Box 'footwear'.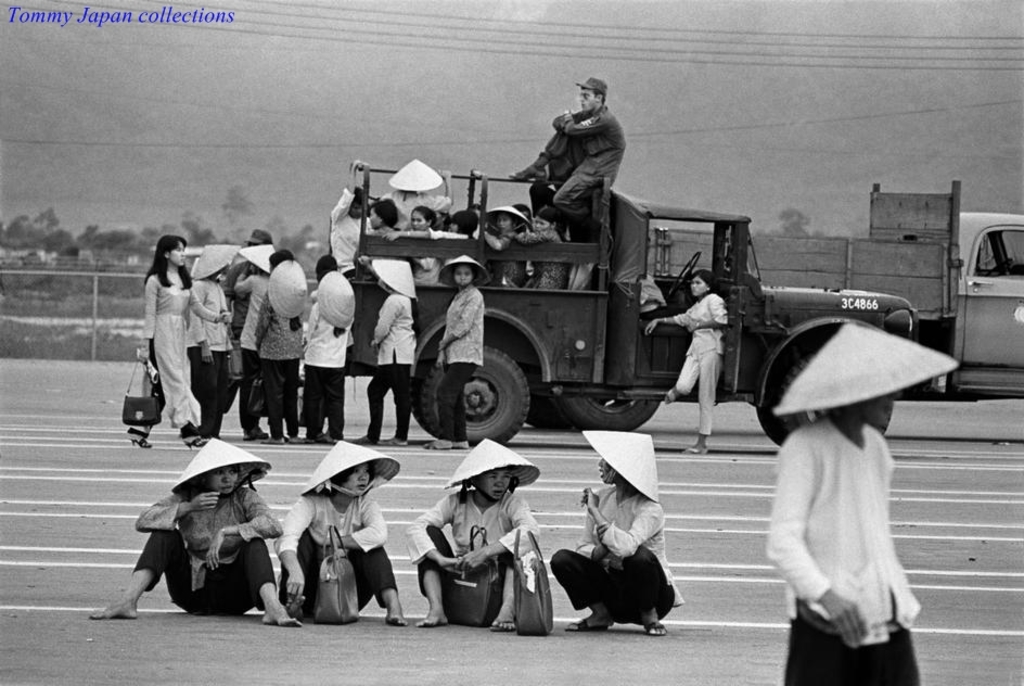
region(567, 619, 605, 631).
